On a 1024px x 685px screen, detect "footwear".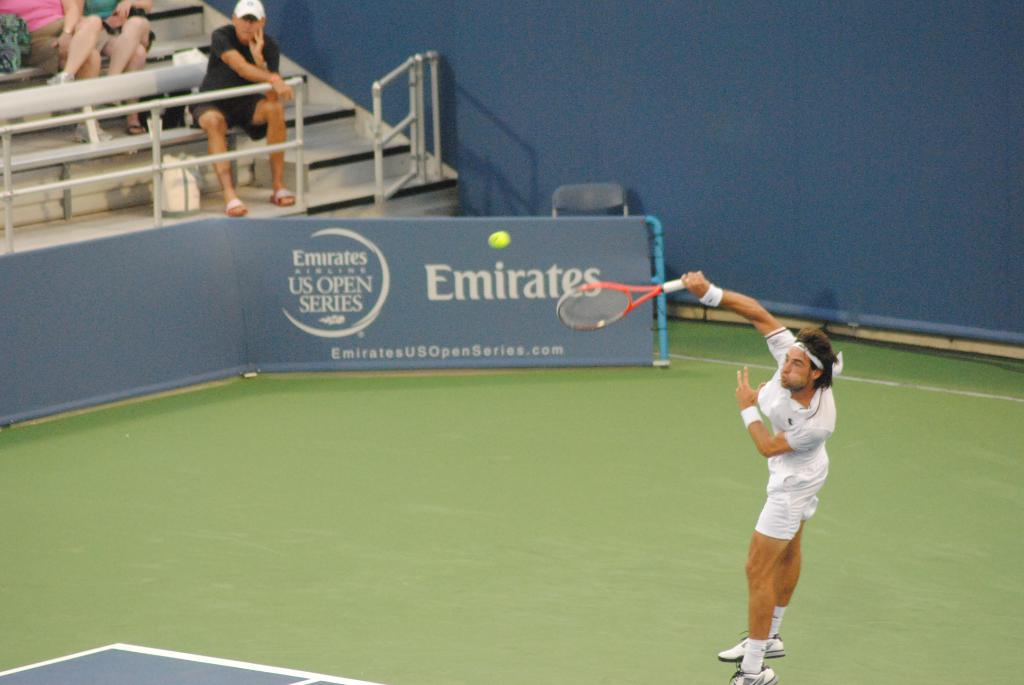
rect(725, 665, 779, 684).
